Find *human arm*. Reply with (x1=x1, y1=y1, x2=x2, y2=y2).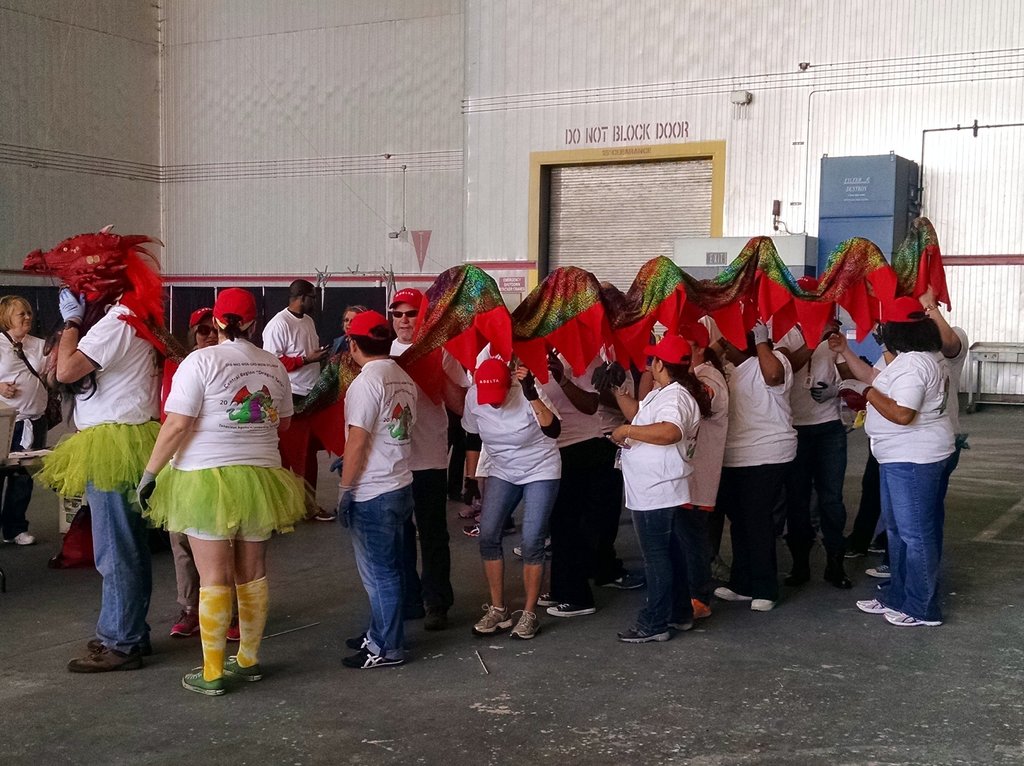
(x1=835, y1=351, x2=927, y2=427).
